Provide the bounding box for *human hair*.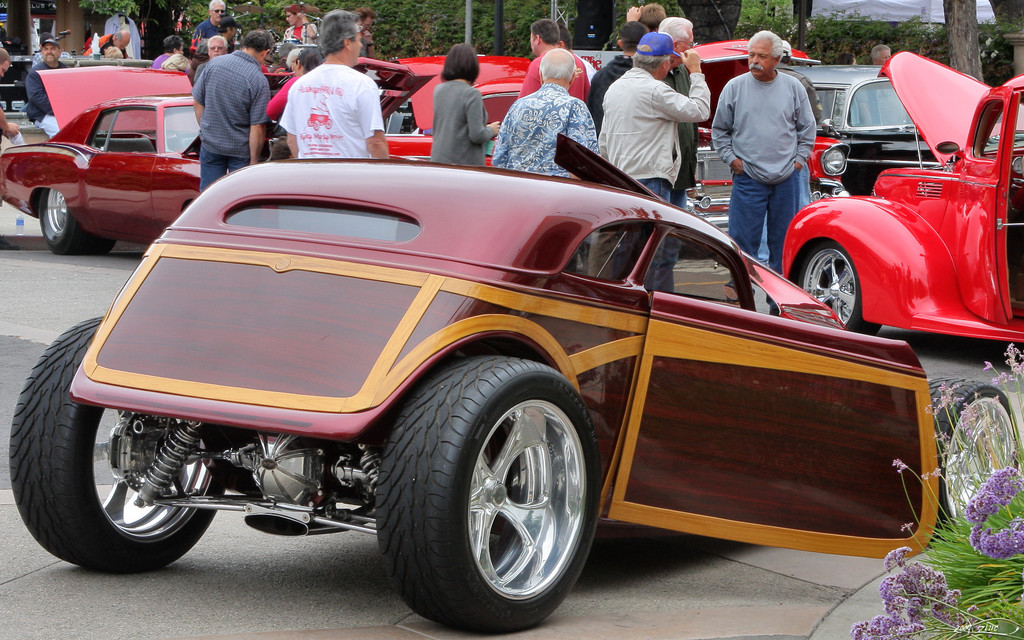
(113, 30, 132, 42).
